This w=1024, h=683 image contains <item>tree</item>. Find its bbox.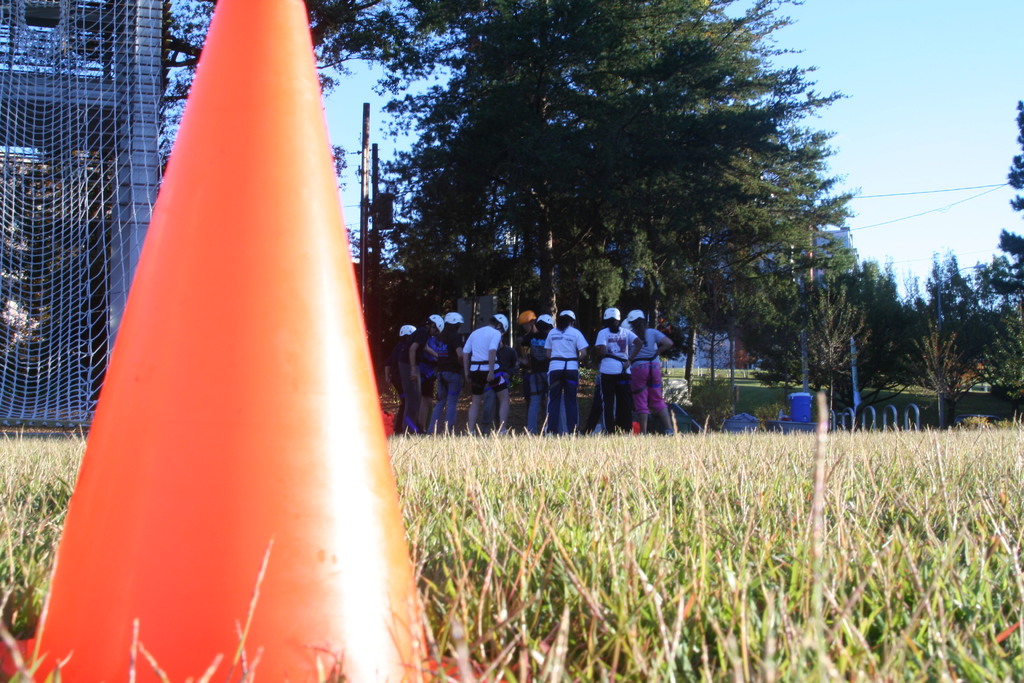
{"x1": 986, "y1": 101, "x2": 1023, "y2": 309}.
